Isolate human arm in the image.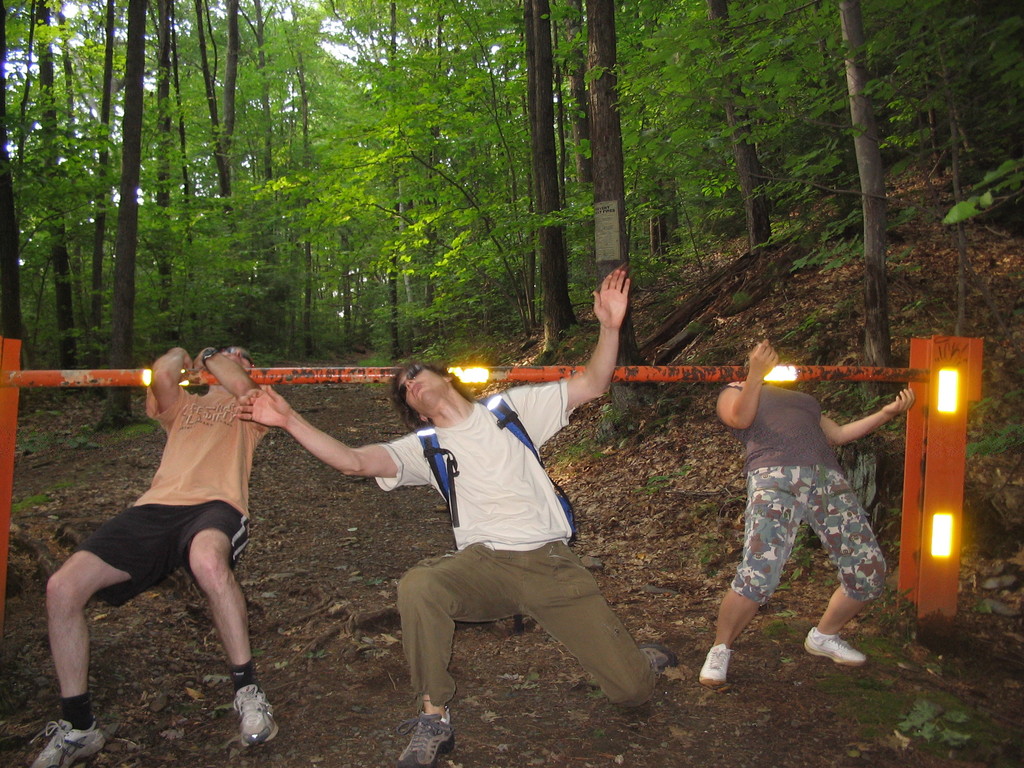
Isolated region: l=506, t=268, r=632, b=451.
